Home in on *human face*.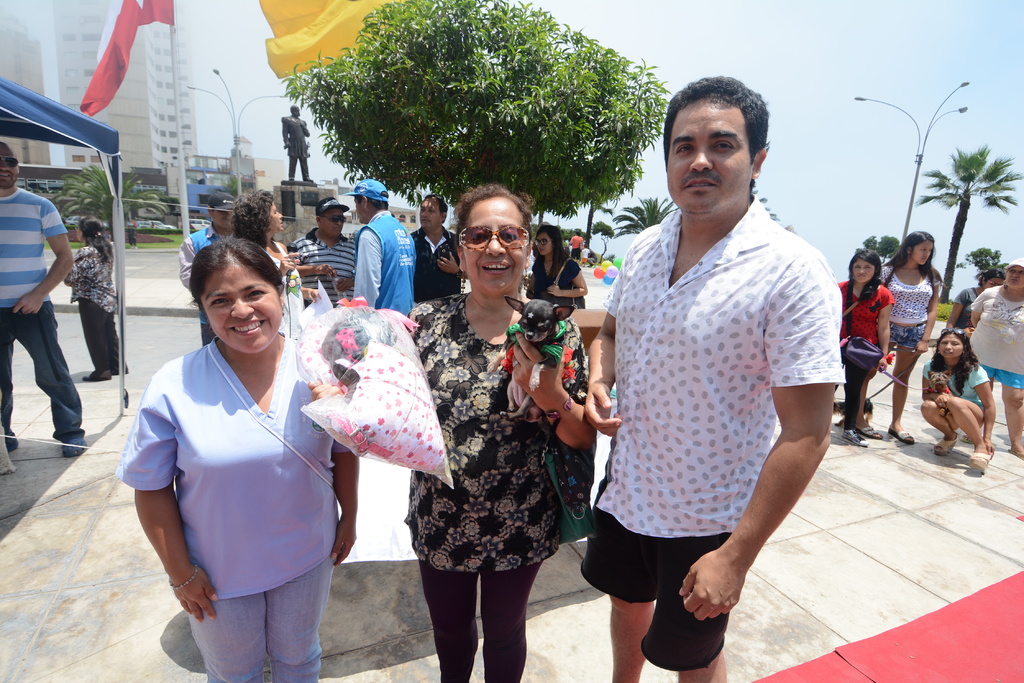
Homed in at [x1=940, y1=336, x2=975, y2=369].
